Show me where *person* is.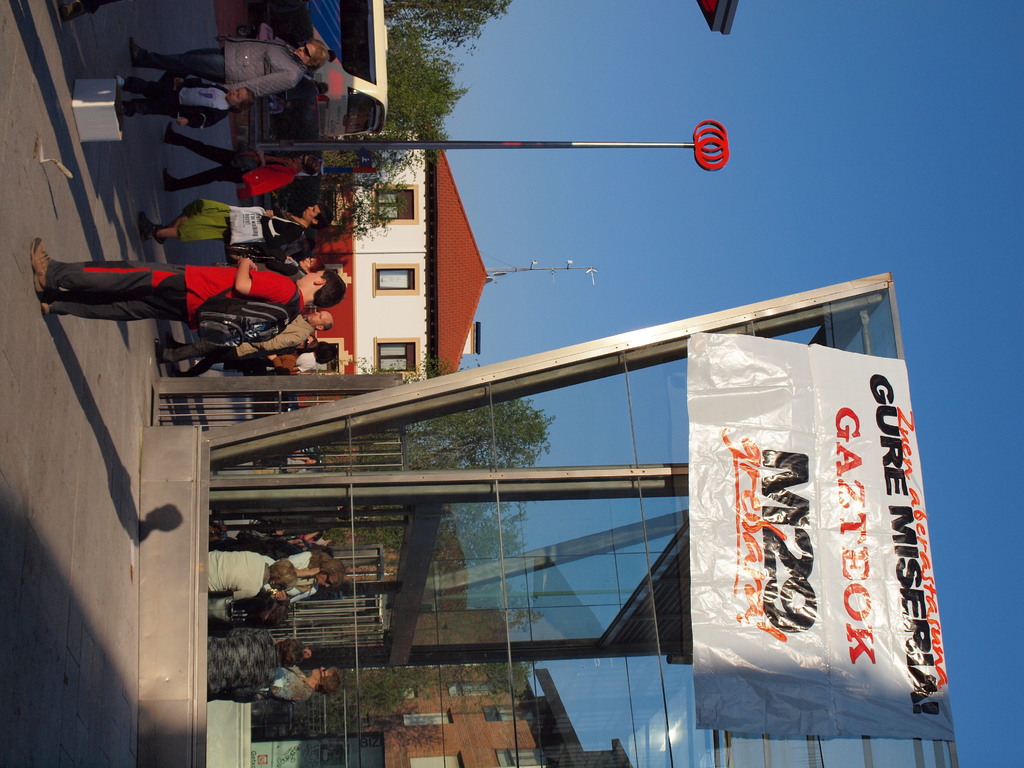
*person* is at 206/621/305/696.
